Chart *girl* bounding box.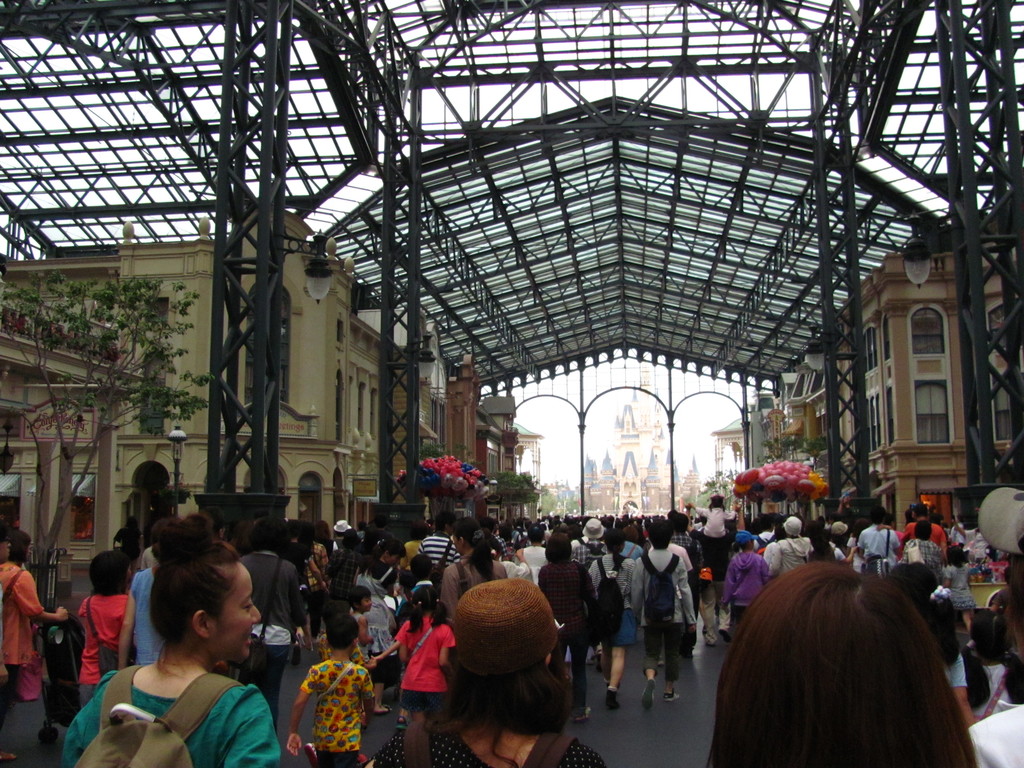
Charted: (left=586, top=527, right=636, bottom=709).
